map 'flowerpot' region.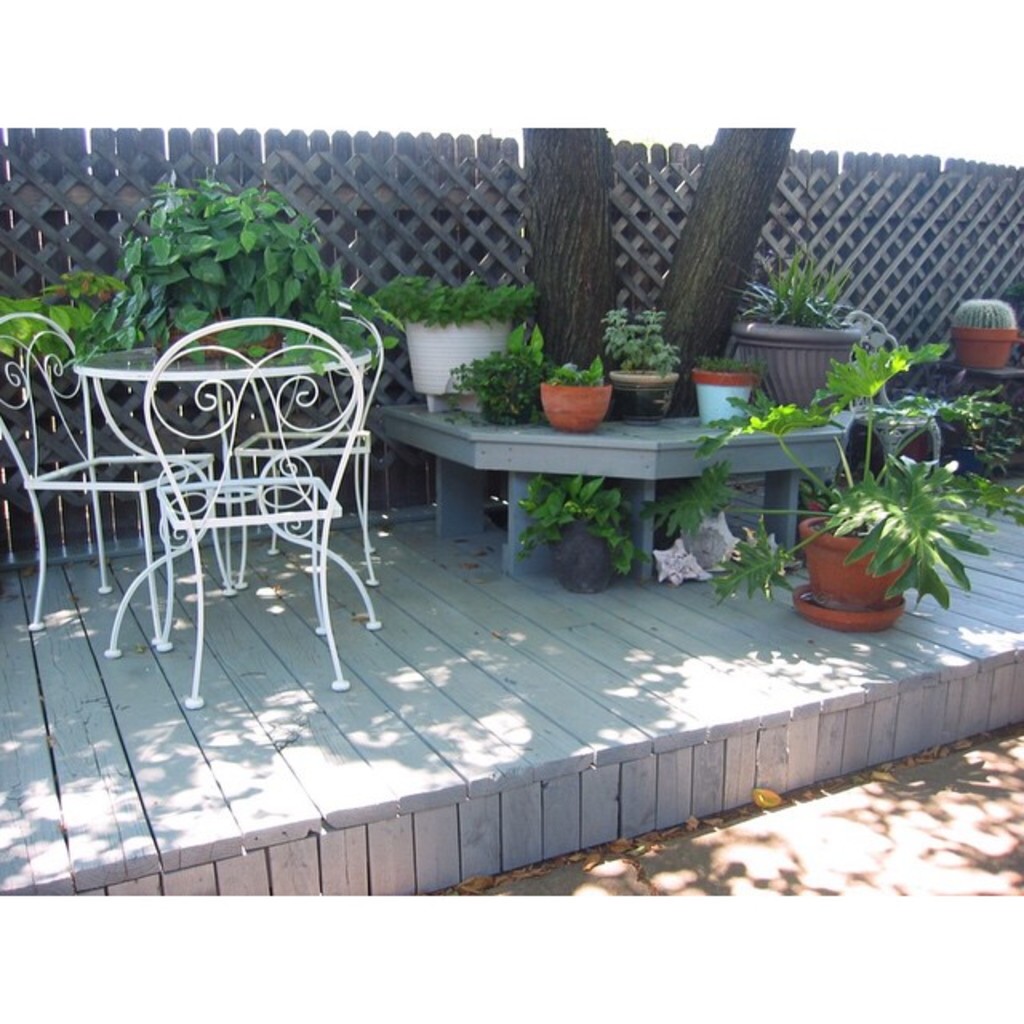
Mapped to [610,366,677,421].
